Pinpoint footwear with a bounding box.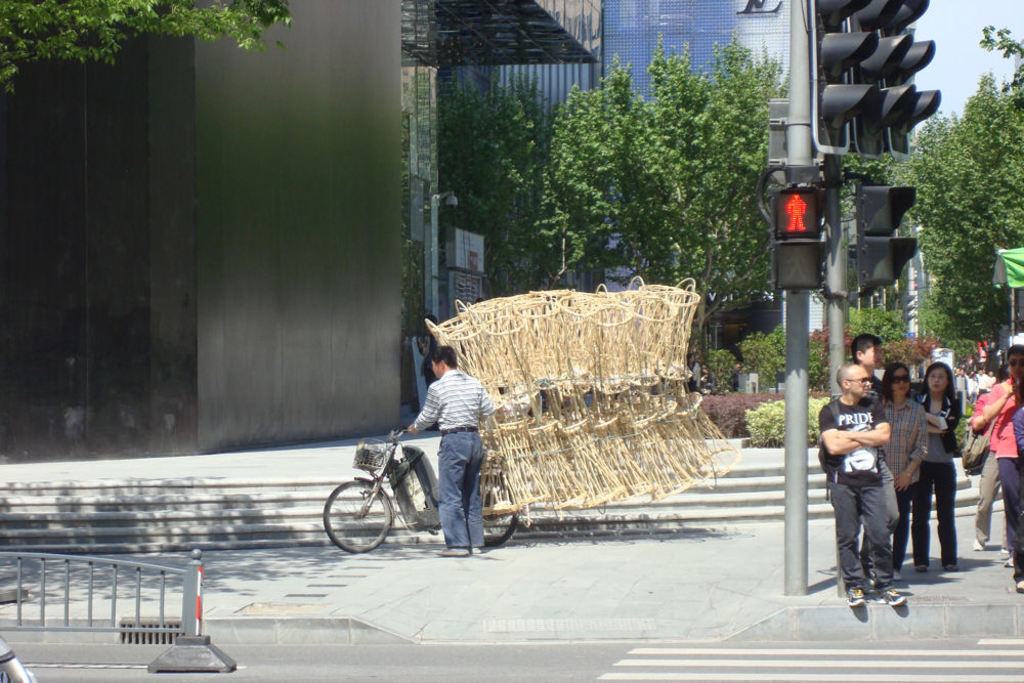
pyautogui.locateOnScreen(437, 542, 469, 559).
